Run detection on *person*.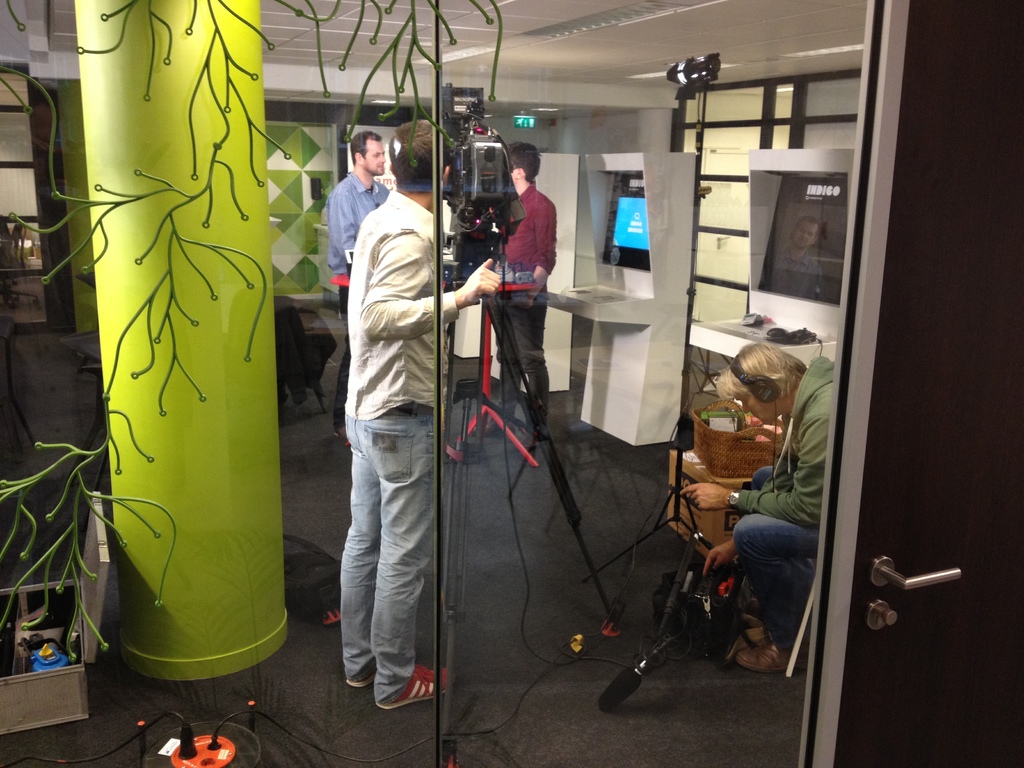
Result: 469, 135, 552, 458.
